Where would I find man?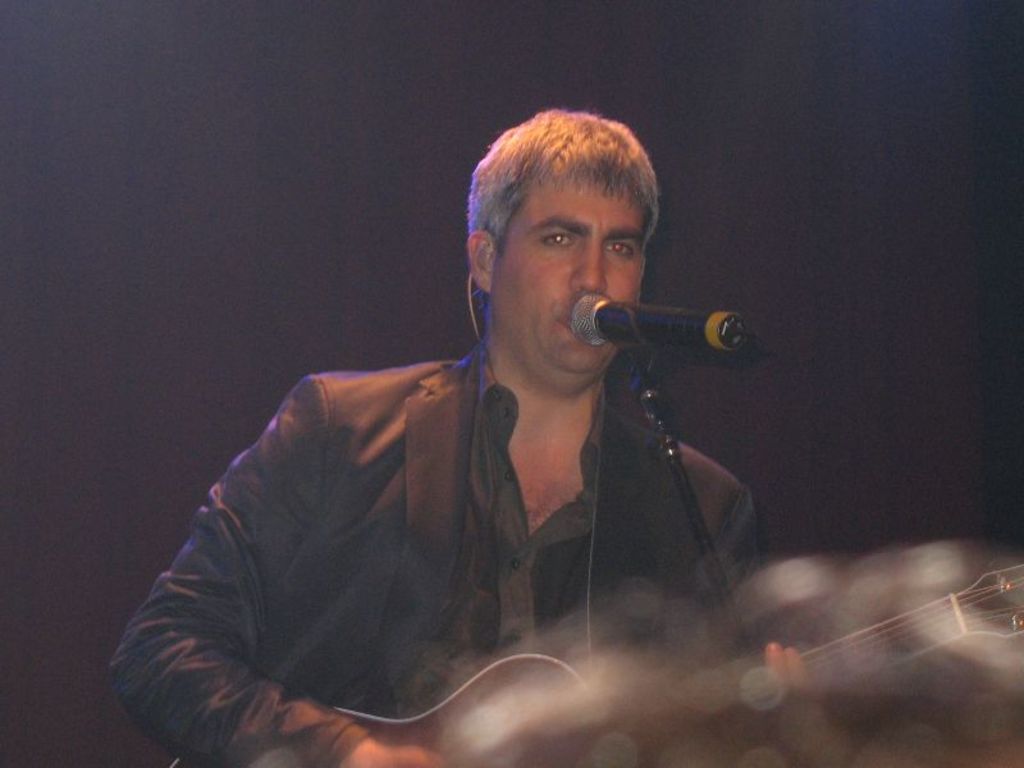
At (127,95,833,764).
